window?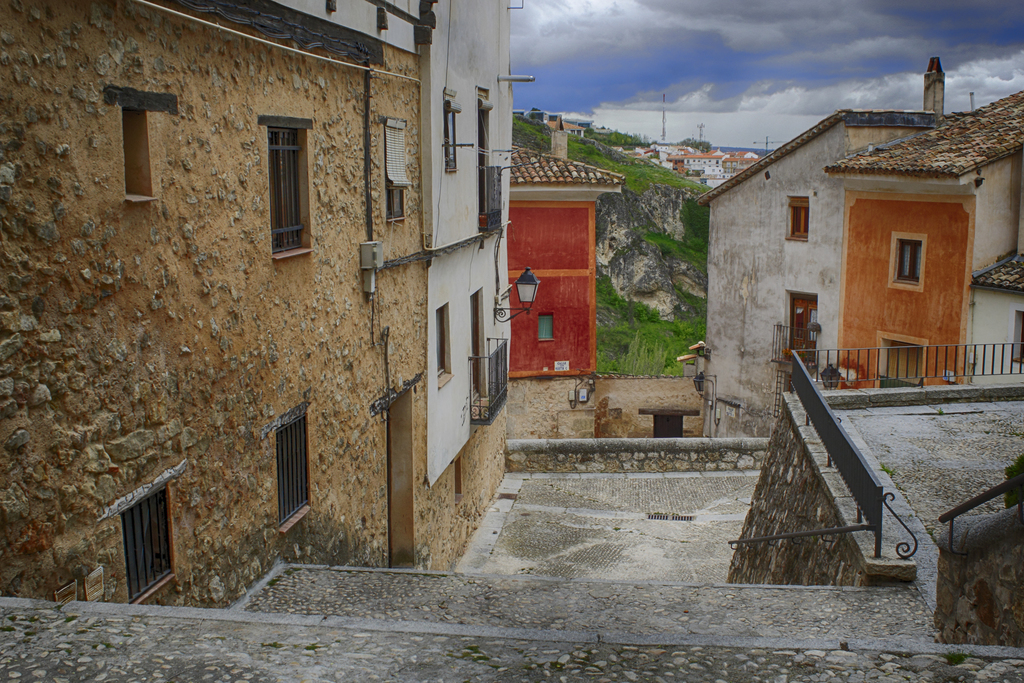
Rect(278, 413, 320, 533)
